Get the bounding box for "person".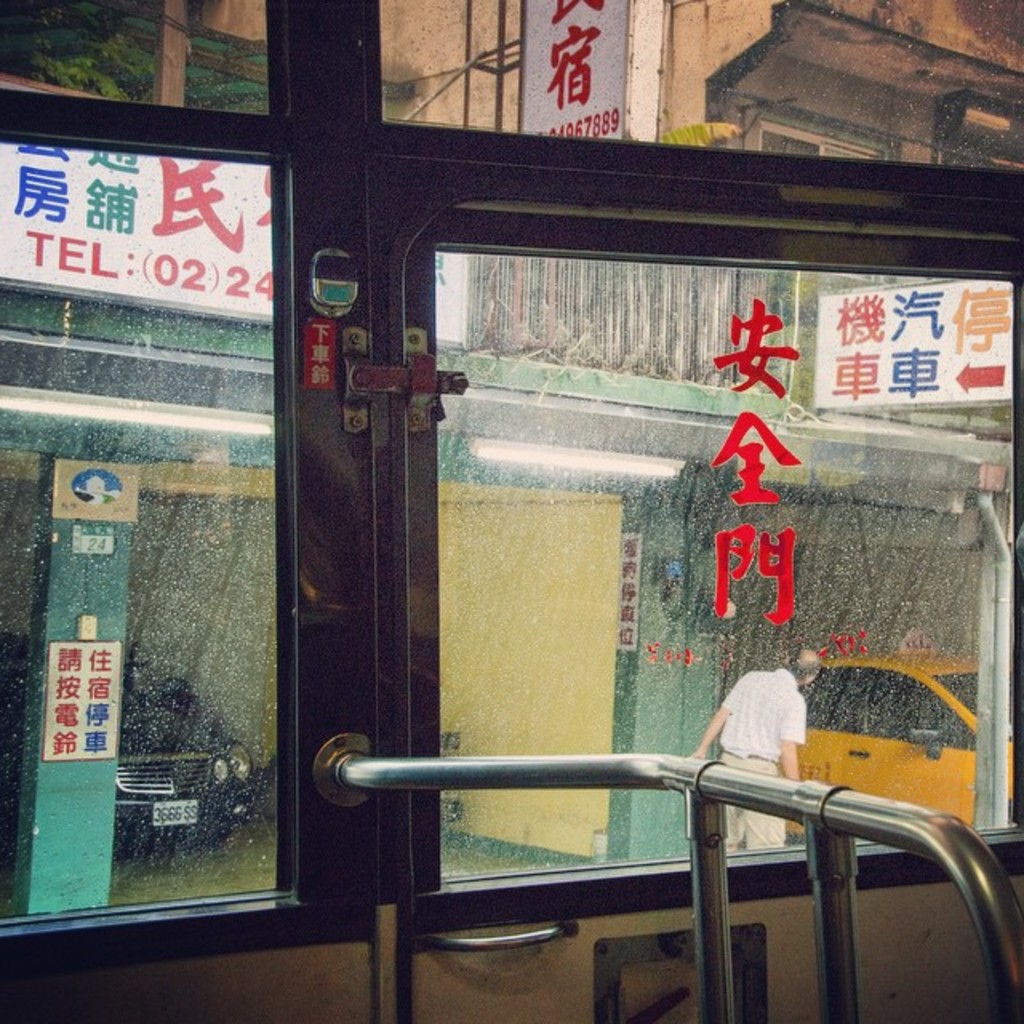
bbox=[693, 640, 830, 851].
